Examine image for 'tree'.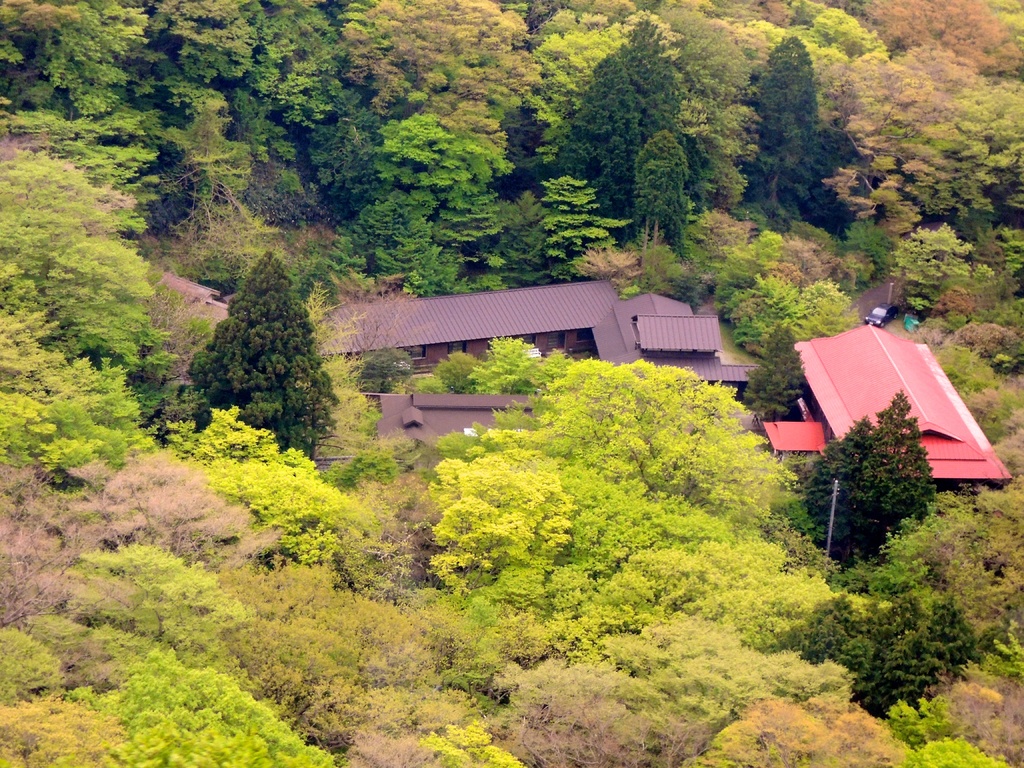
Examination result: <bbox>181, 236, 345, 472</bbox>.
